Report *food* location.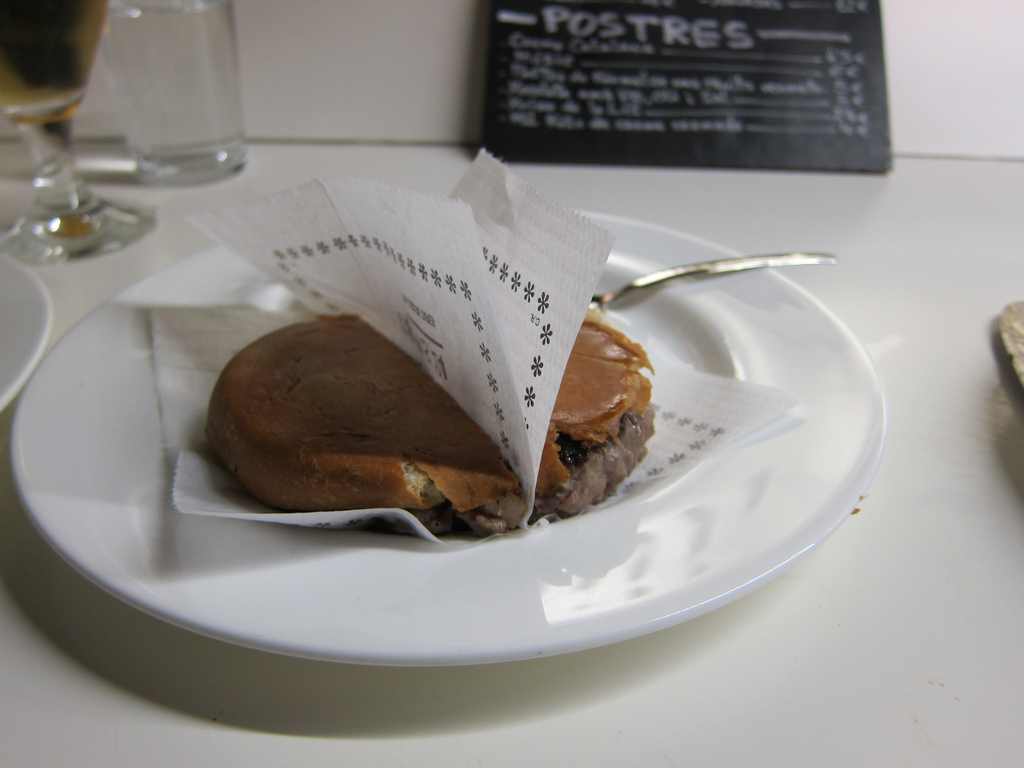
Report: locate(218, 291, 684, 542).
